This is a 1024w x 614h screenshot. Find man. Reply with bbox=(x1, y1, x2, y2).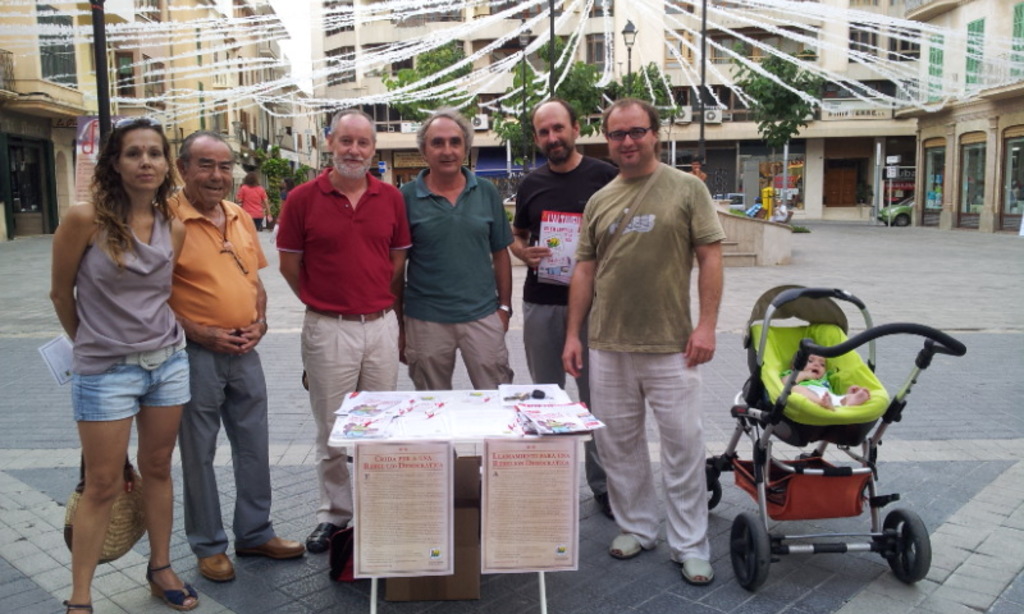
bbox=(394, 109, 517, 397).
